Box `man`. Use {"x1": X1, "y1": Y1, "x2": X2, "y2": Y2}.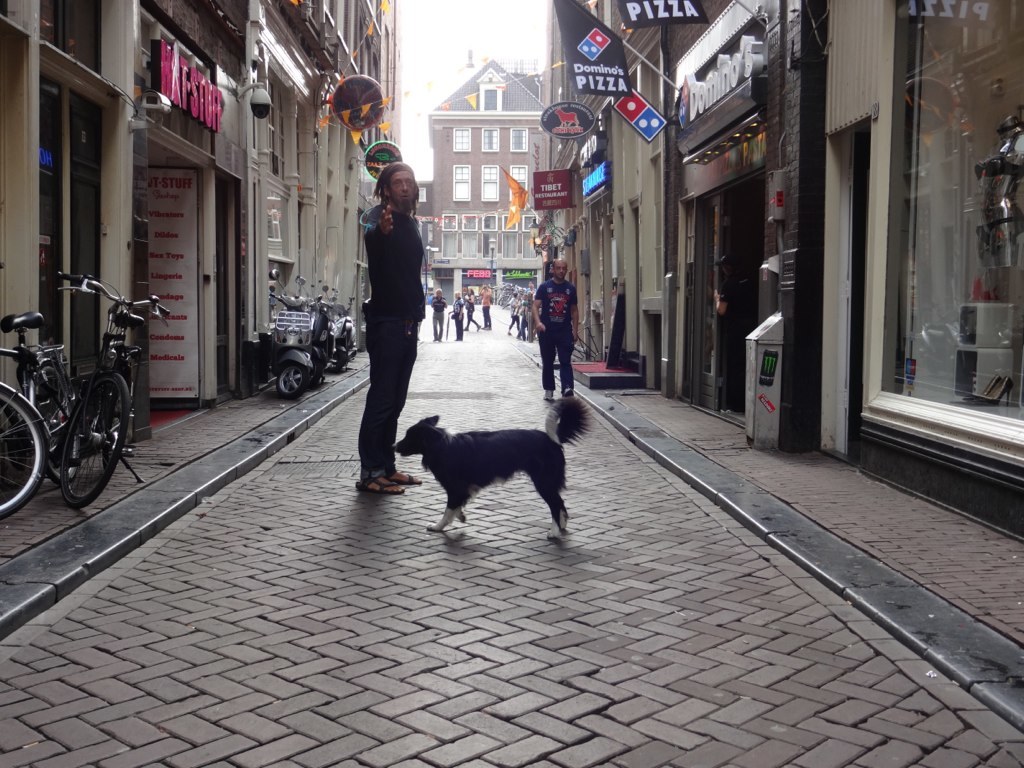
{"x1": 524, "y1": 280, "x2": 584, "y2": 389}.
